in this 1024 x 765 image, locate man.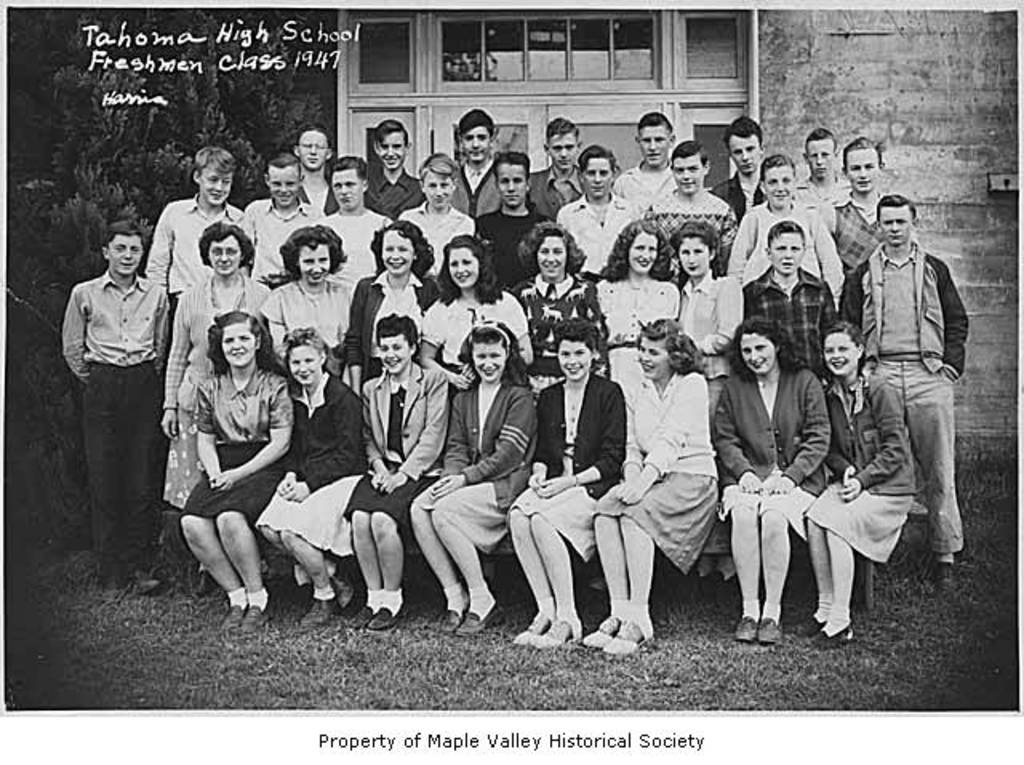
Bounding box: region(355, 102, 424, 219).
